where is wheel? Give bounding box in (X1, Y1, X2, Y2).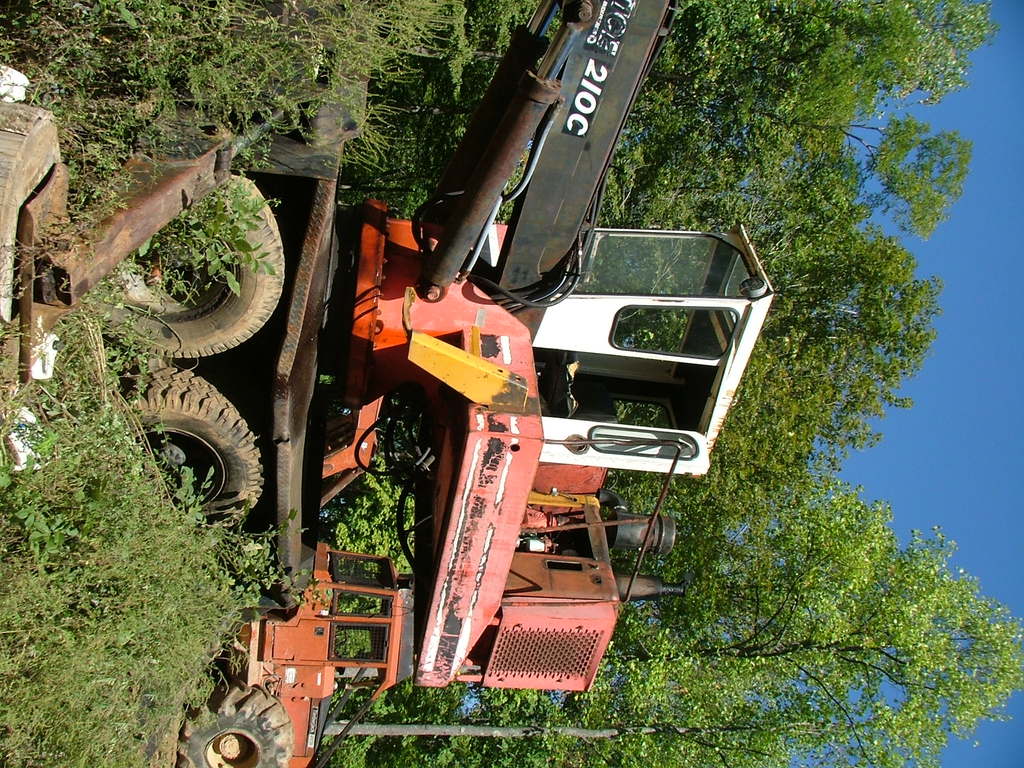
(78, 168, 284, 357).
